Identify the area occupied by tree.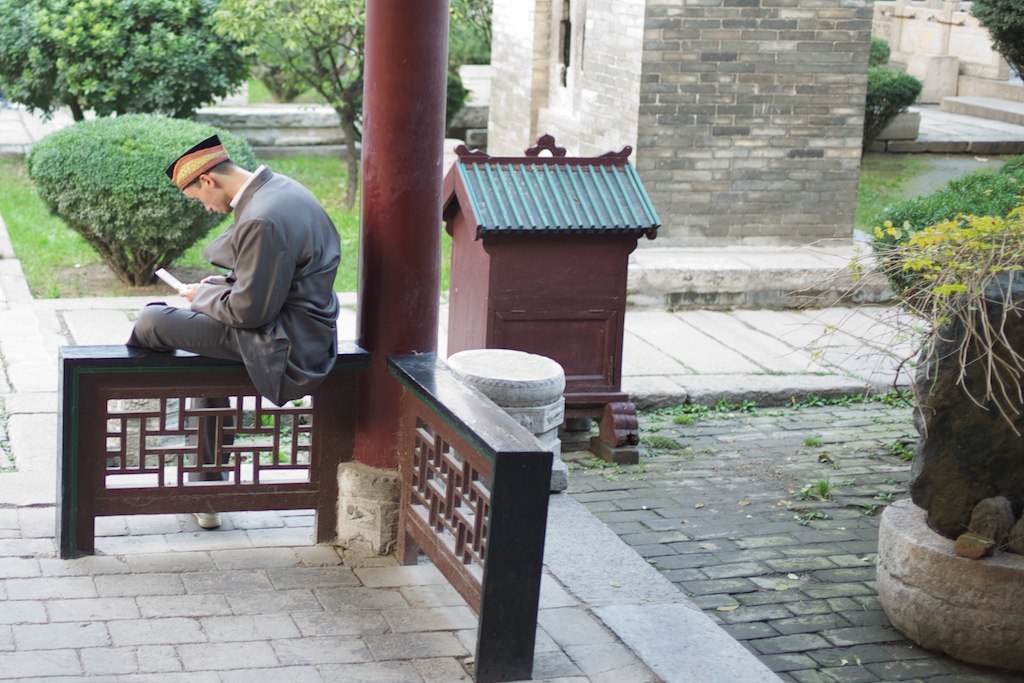
Area: <bbox>224, 0, 373, 203</bbox>.
